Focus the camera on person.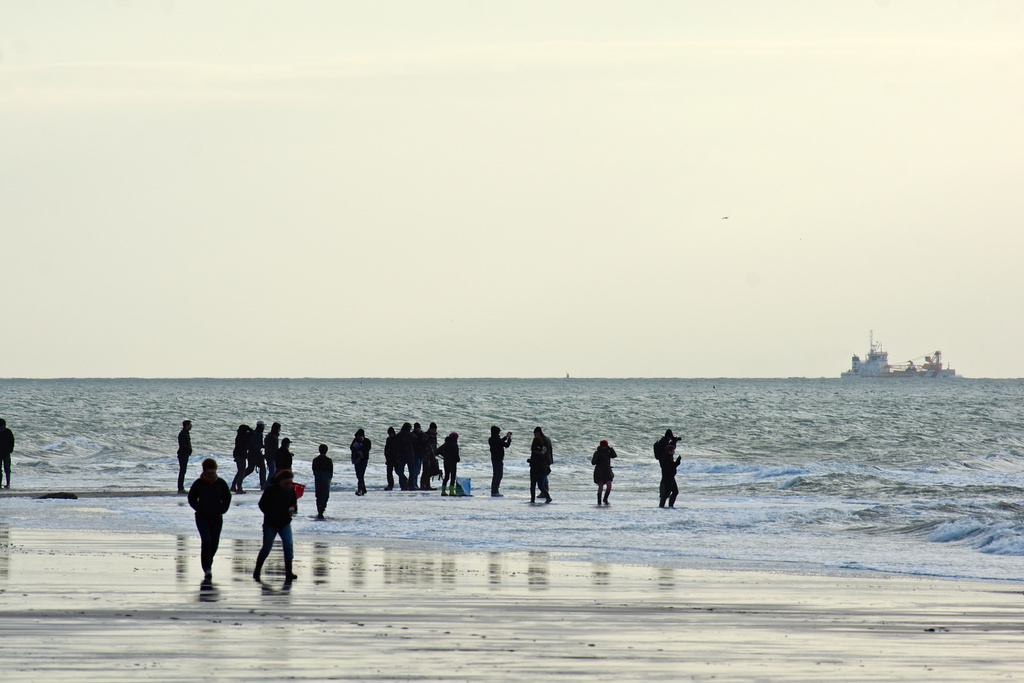
Focus region: x1=490, y1=423, x2=509, y2=497.
